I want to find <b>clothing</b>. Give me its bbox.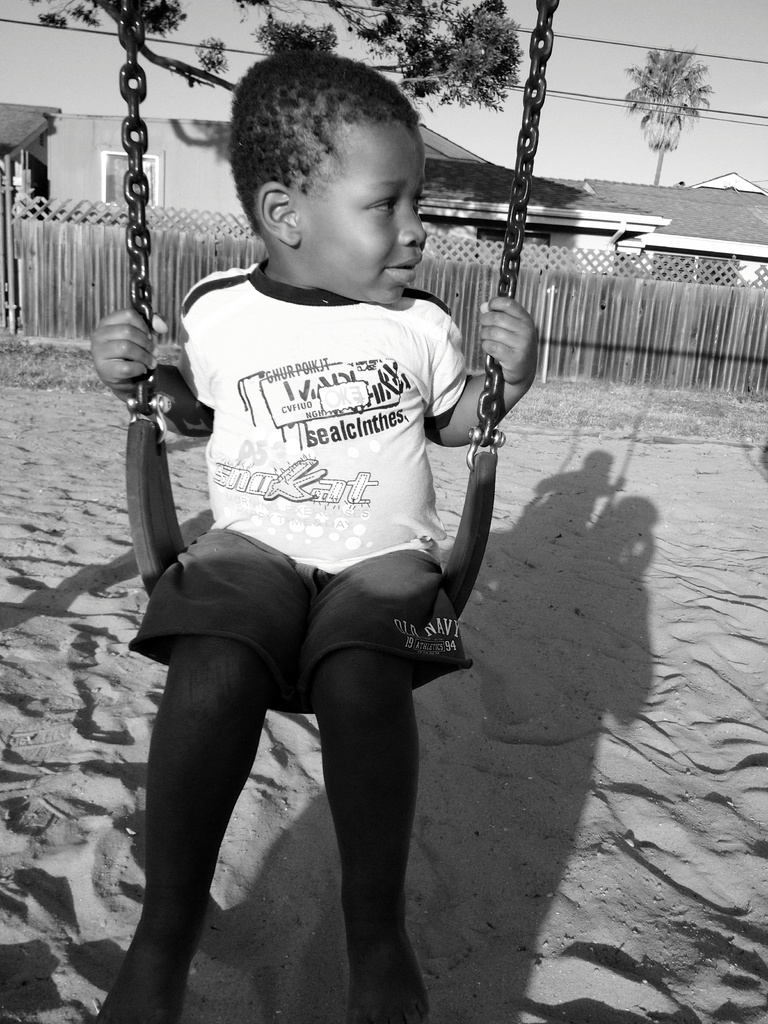
[117,248,488,719].
